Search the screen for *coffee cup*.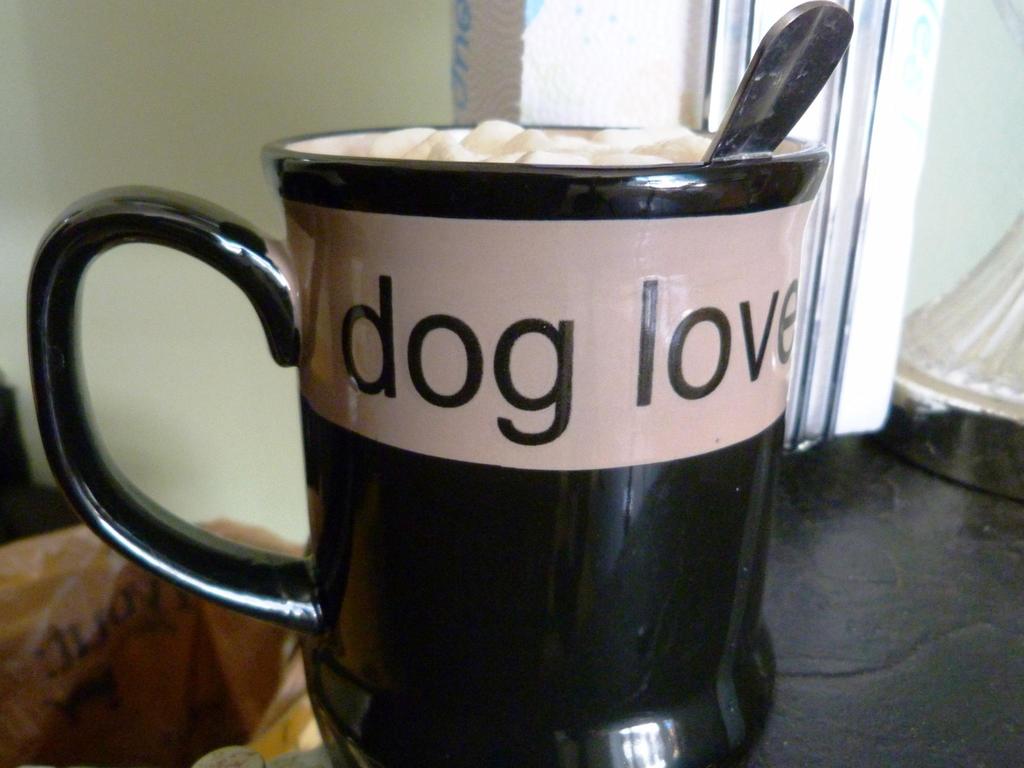
Found at 28/124/830/767.
